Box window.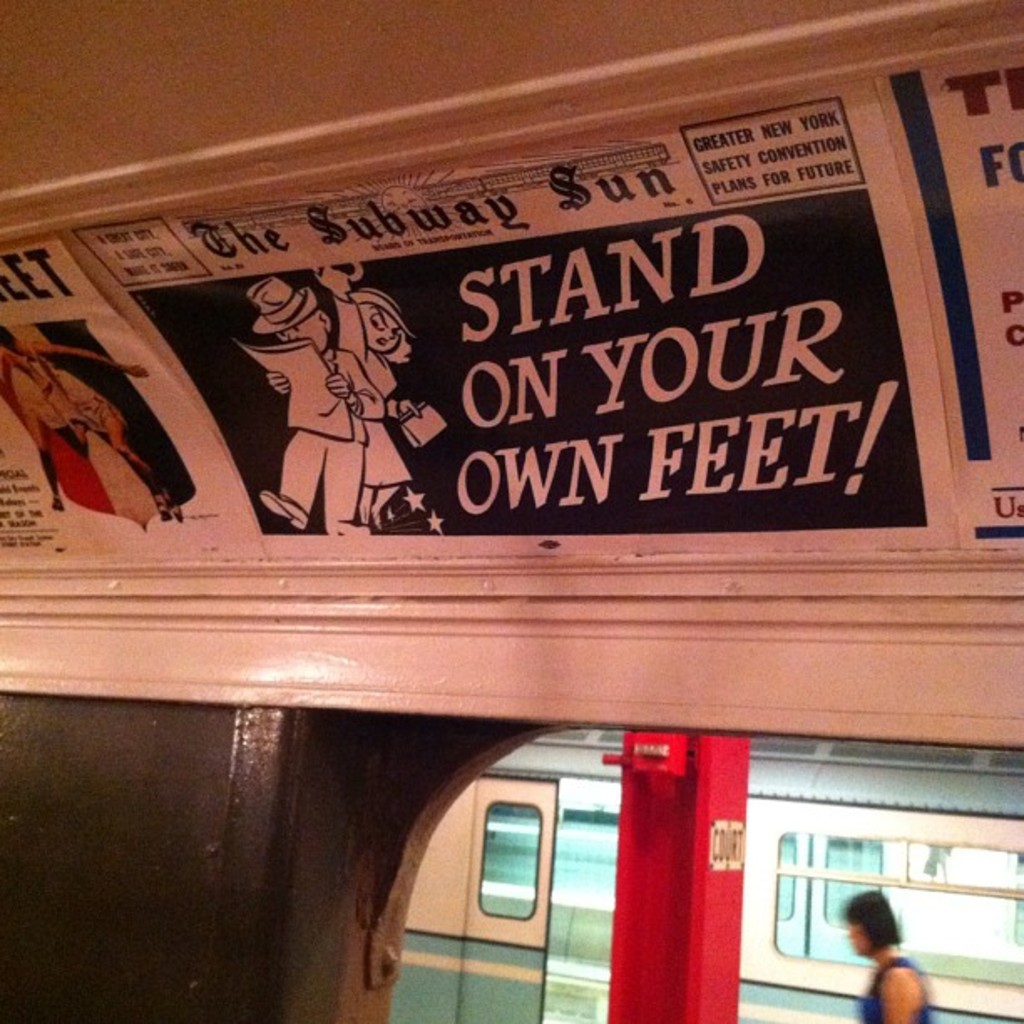
(477, 805, 540, 917).
